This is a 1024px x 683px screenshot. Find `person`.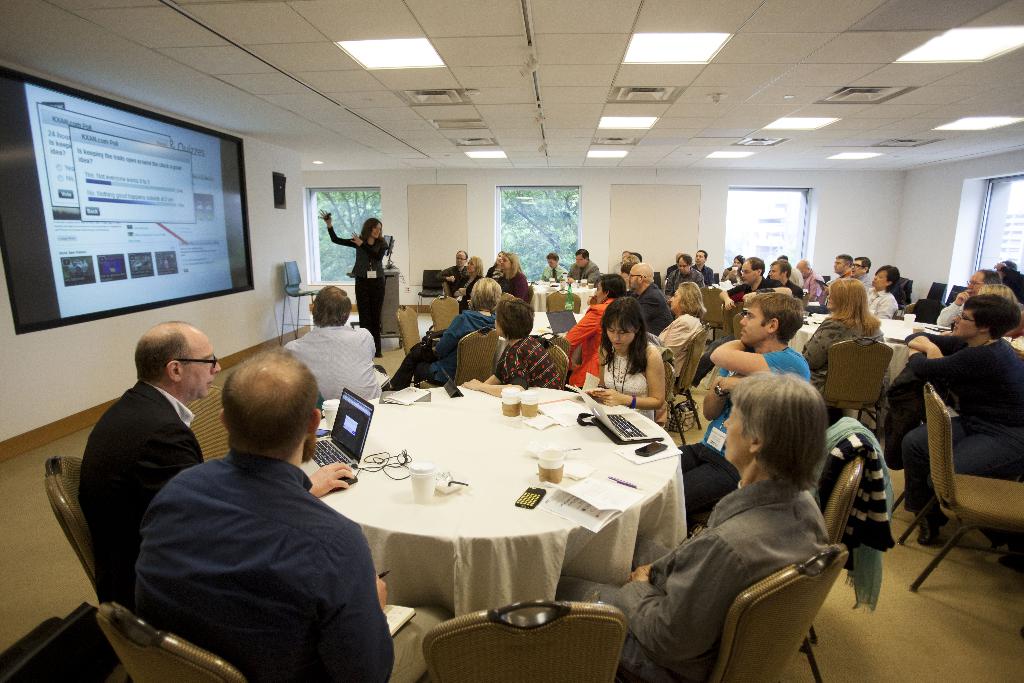
Bounding box: left=902, top=293, right=1023, bottom=547.
